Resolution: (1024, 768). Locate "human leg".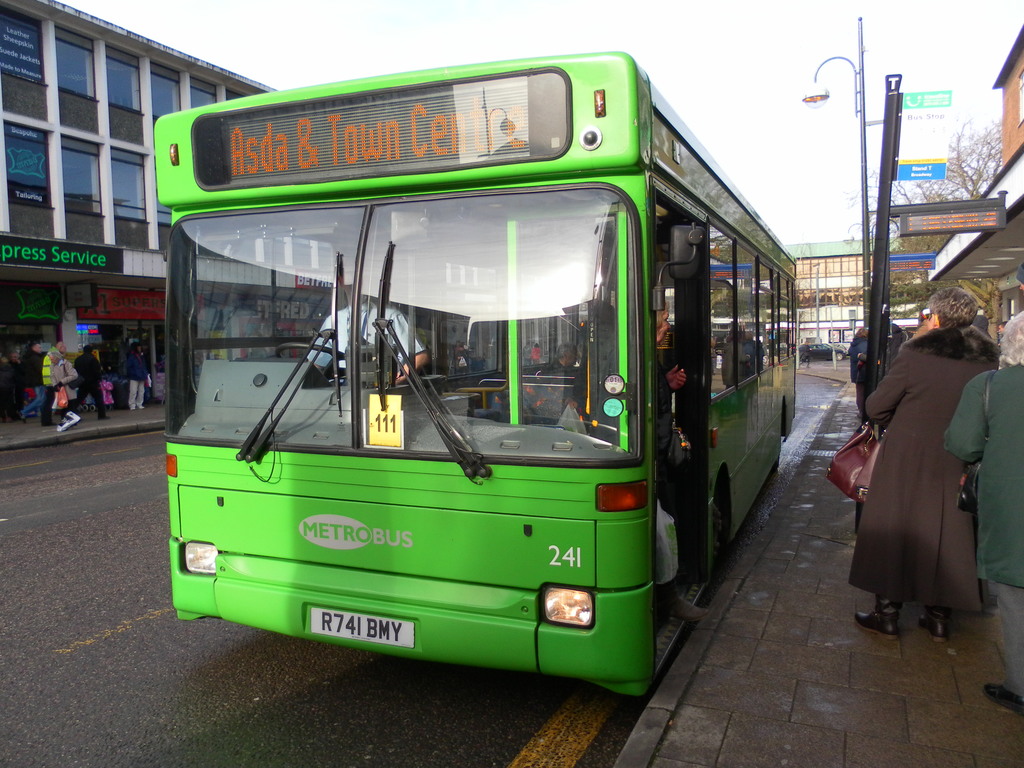
(x1=82, y1=380, x2=90, y2=408).
